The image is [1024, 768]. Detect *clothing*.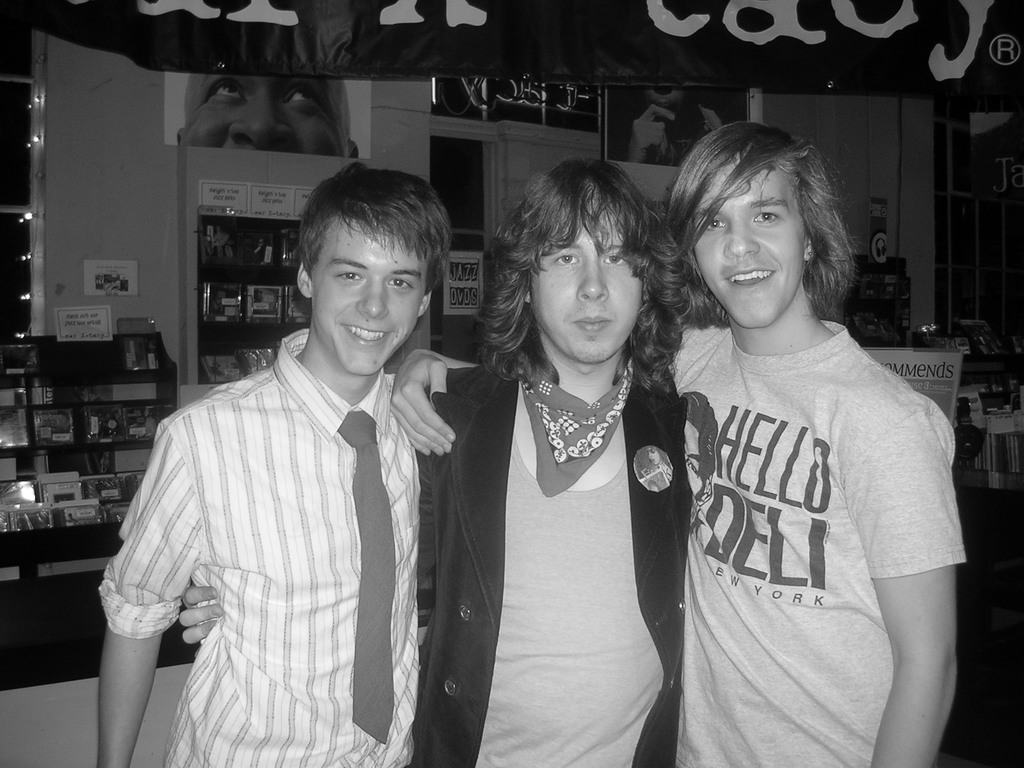
Detection: select_region(94, 324, 450, 767).
